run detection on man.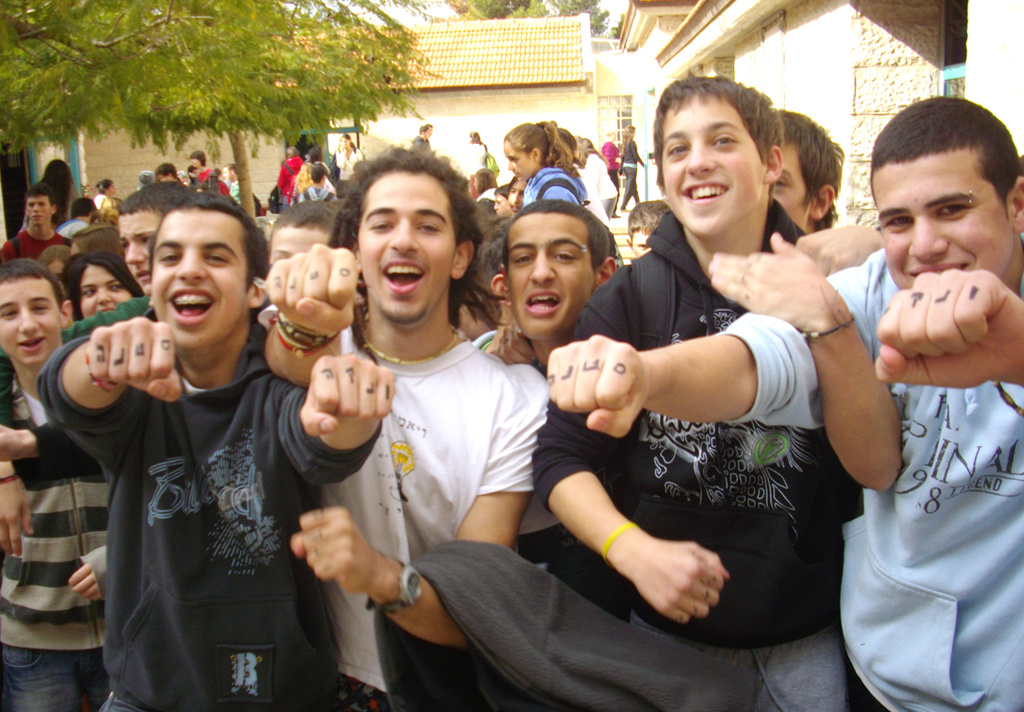
Result: bbox=(473, 204, 618, 384).
